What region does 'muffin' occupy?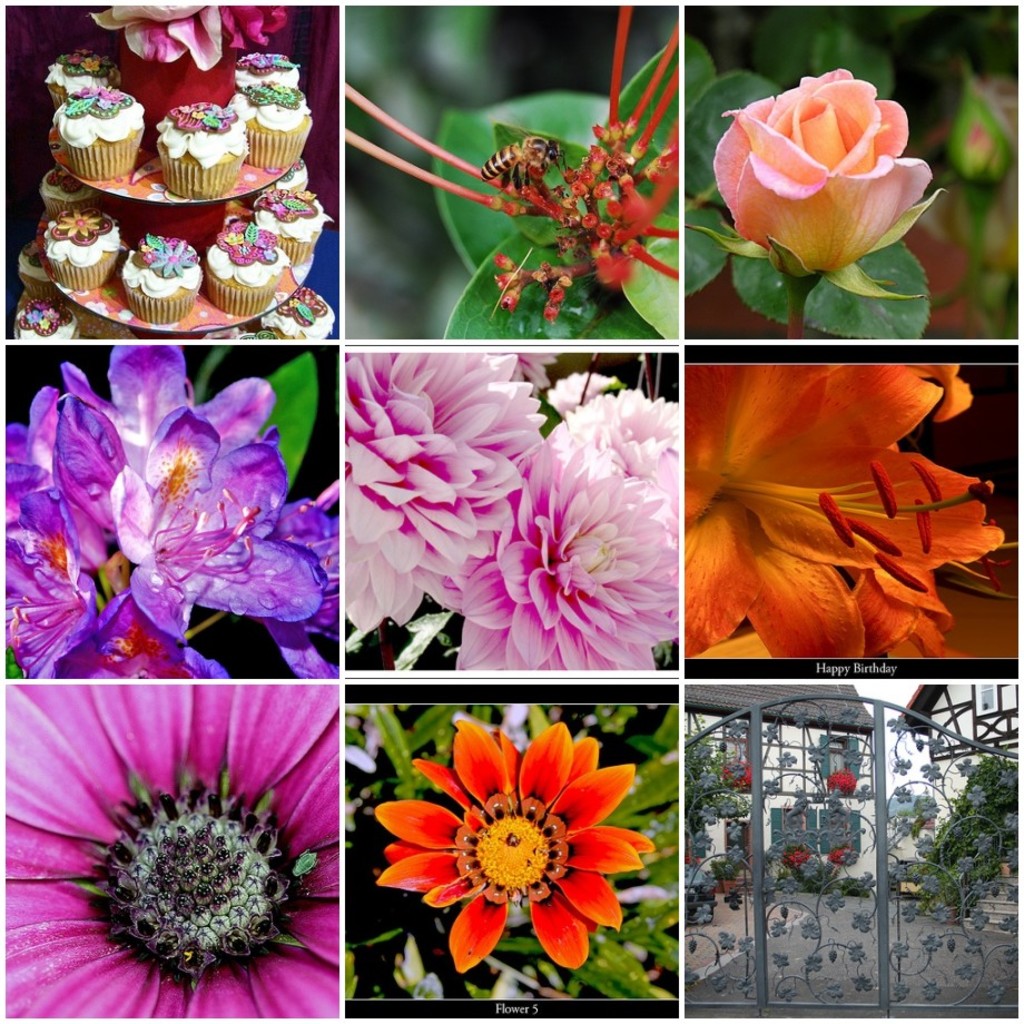
BBox(267, 157, 305, 193).
